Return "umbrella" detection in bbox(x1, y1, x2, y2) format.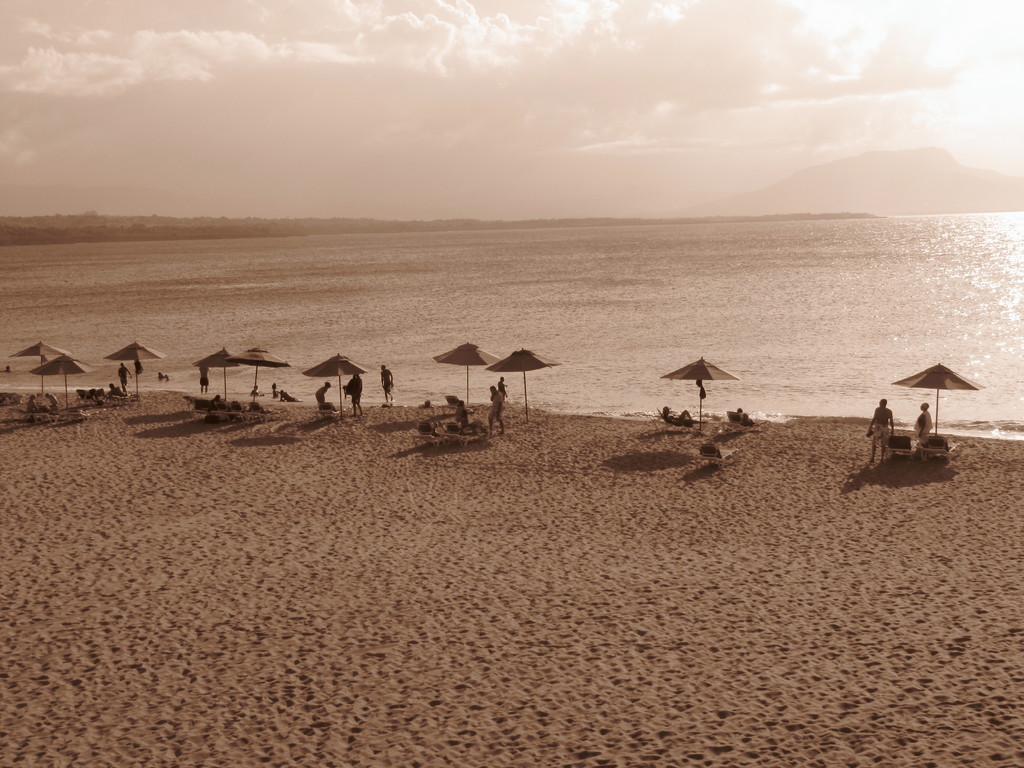
bbox(308, 355, 368, 421).
